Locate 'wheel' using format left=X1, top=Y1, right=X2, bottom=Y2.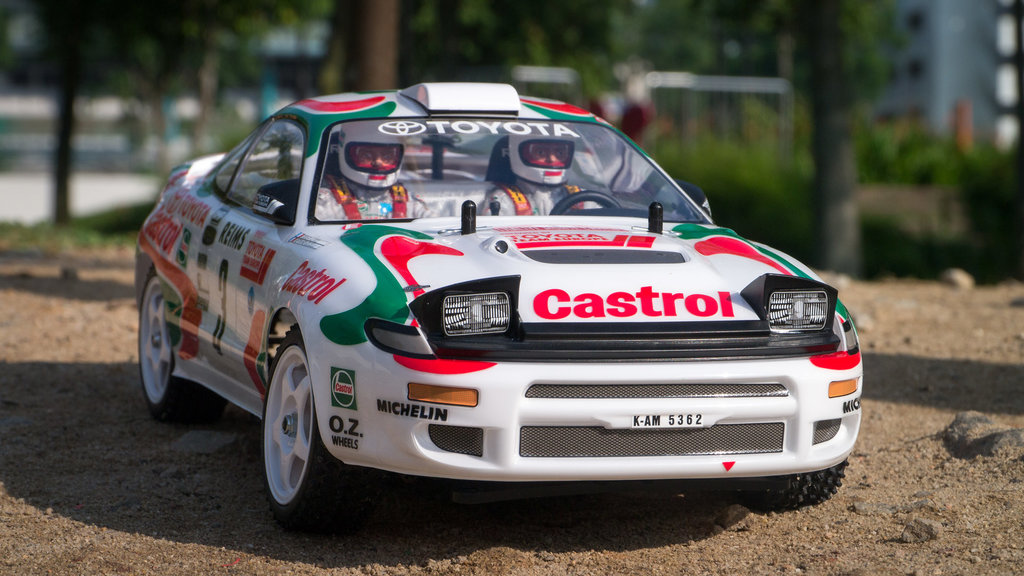
left=257, top=324, right=342, bottom=527.
